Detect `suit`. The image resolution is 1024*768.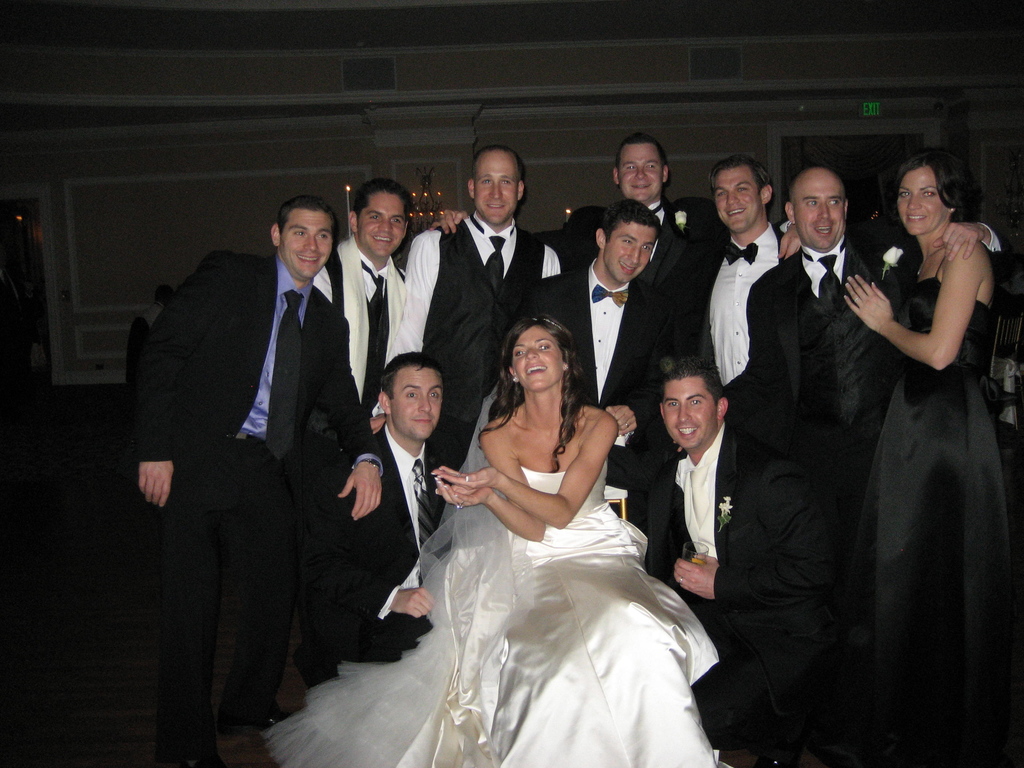
select_region(640, 422, 837, 767).
